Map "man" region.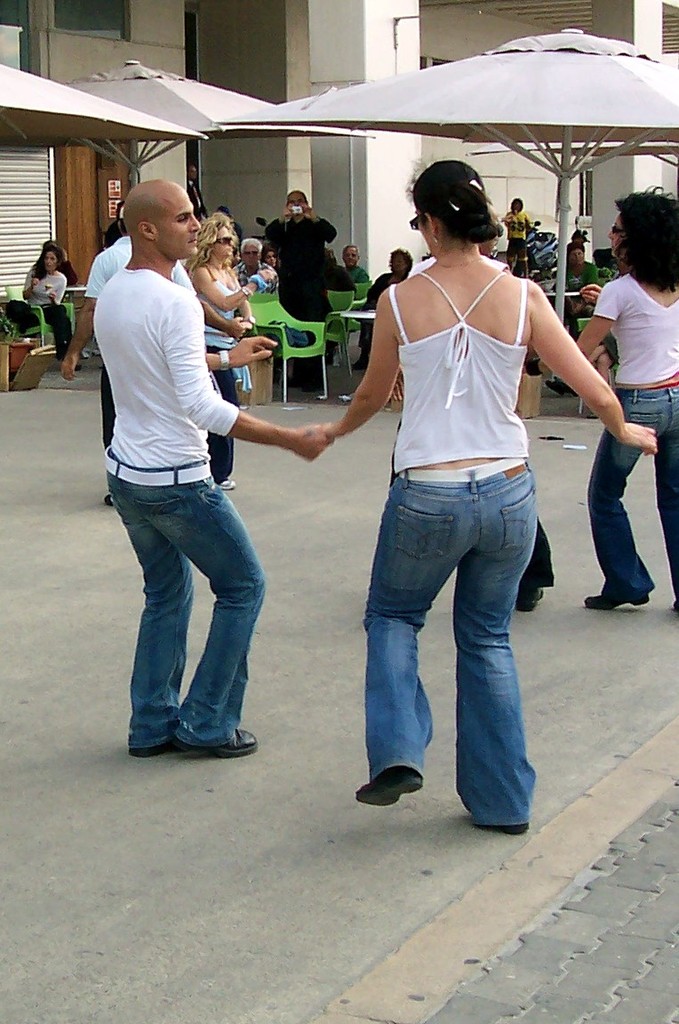
Mapped to <bbox>565, 245, 594, 292</bbox>.
